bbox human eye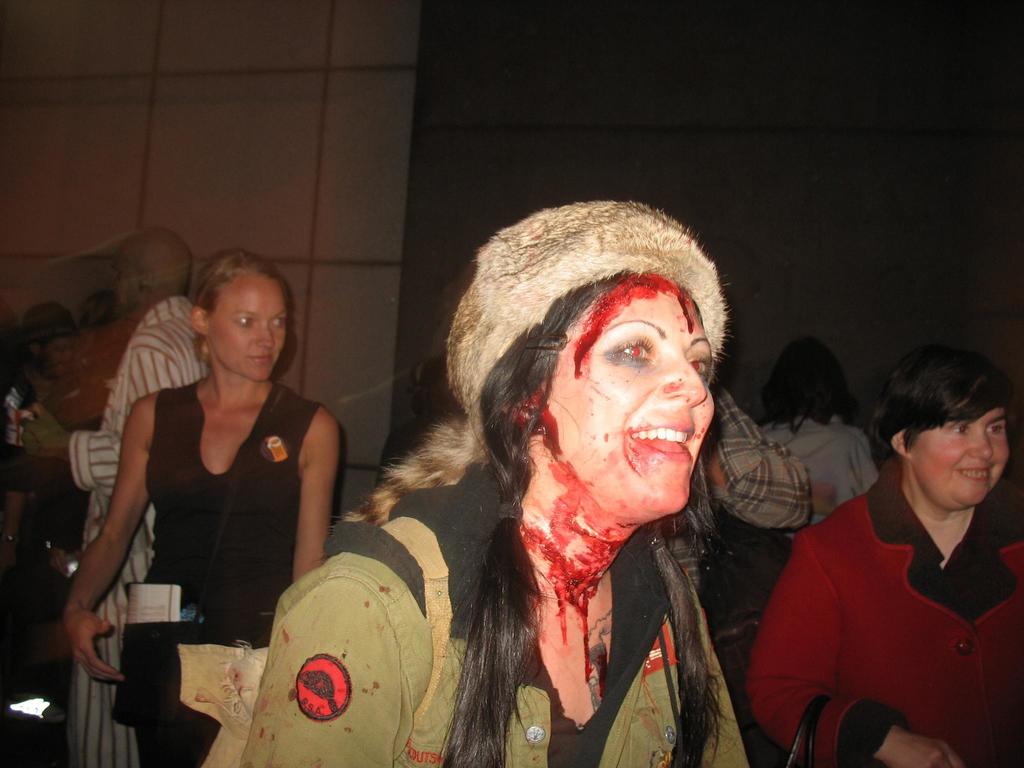
BBox(234, 314, 257, 331)
